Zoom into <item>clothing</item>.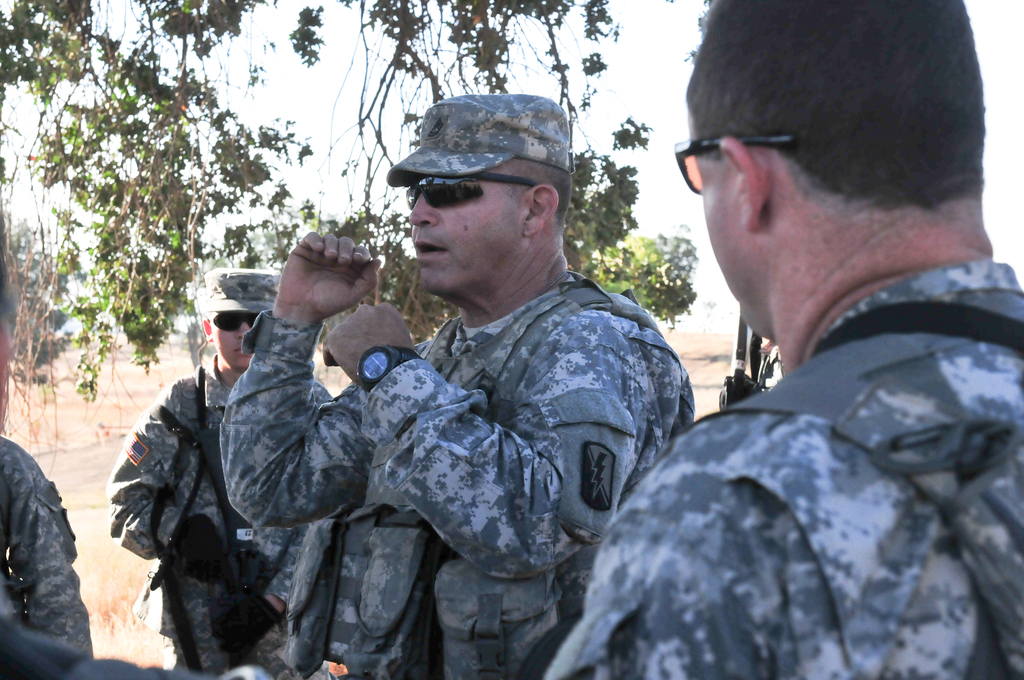
Zoom target: box(552, 261, 1023, 679).
